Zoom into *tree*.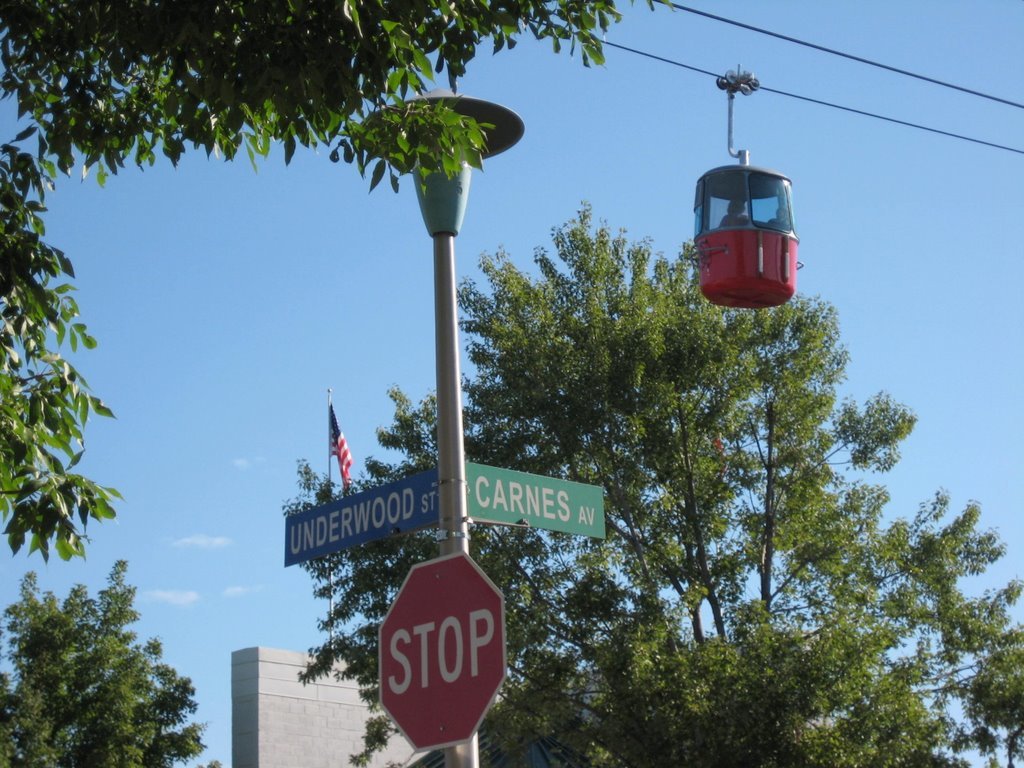
Zoom target: [left=266, top=196, right=1023, bottom=767].
